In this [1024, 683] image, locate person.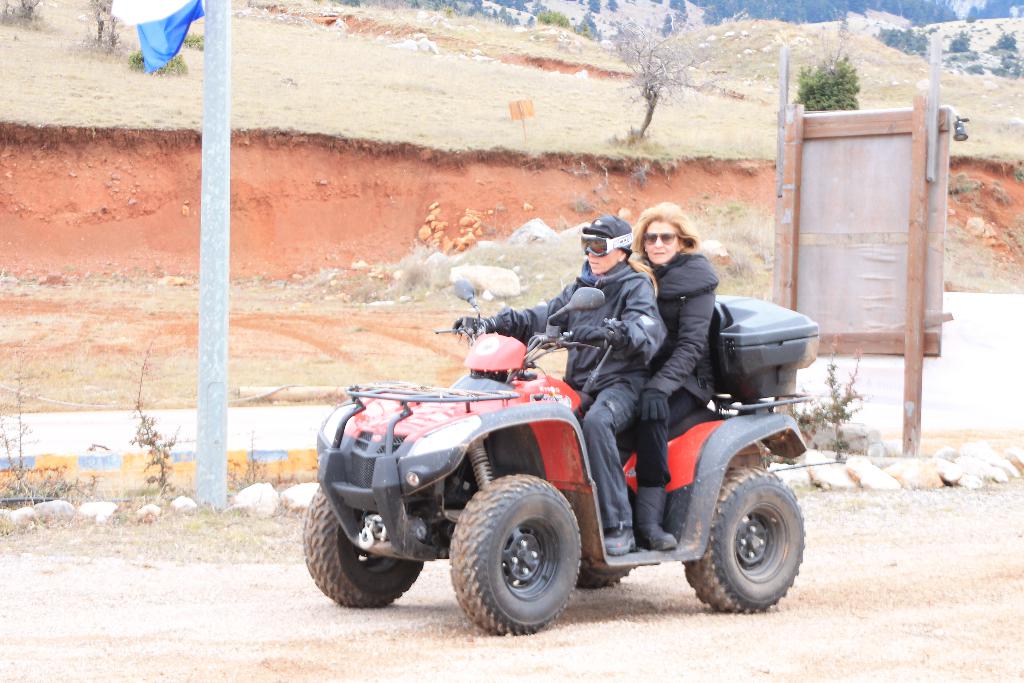
Bounding box: 614, 197, 719, 553.
